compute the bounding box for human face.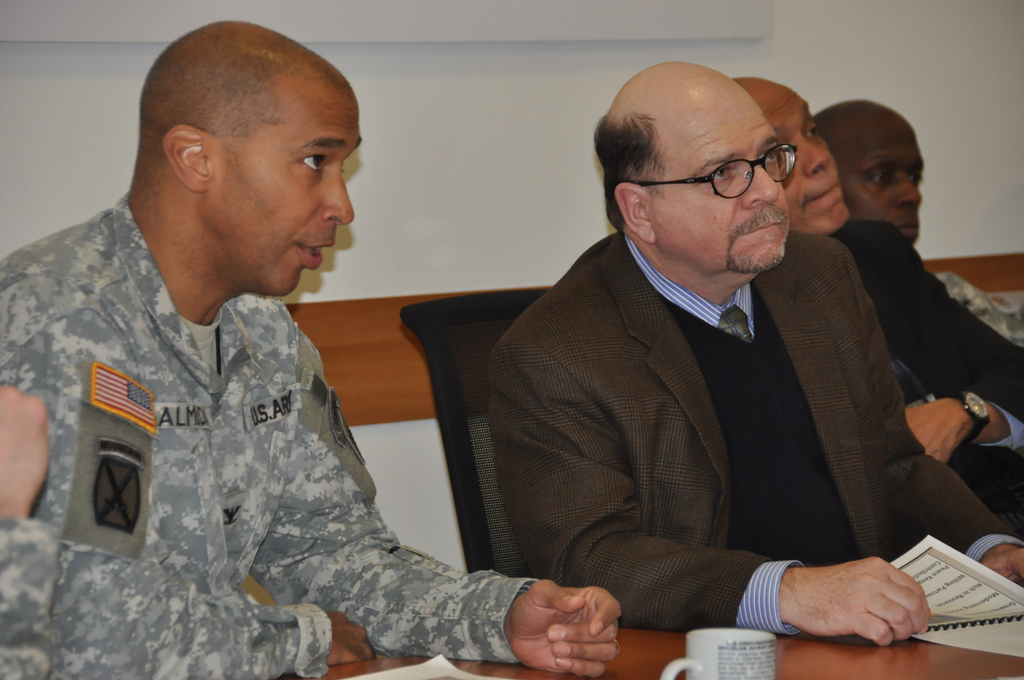
locate(834, 99, 927, 243).
